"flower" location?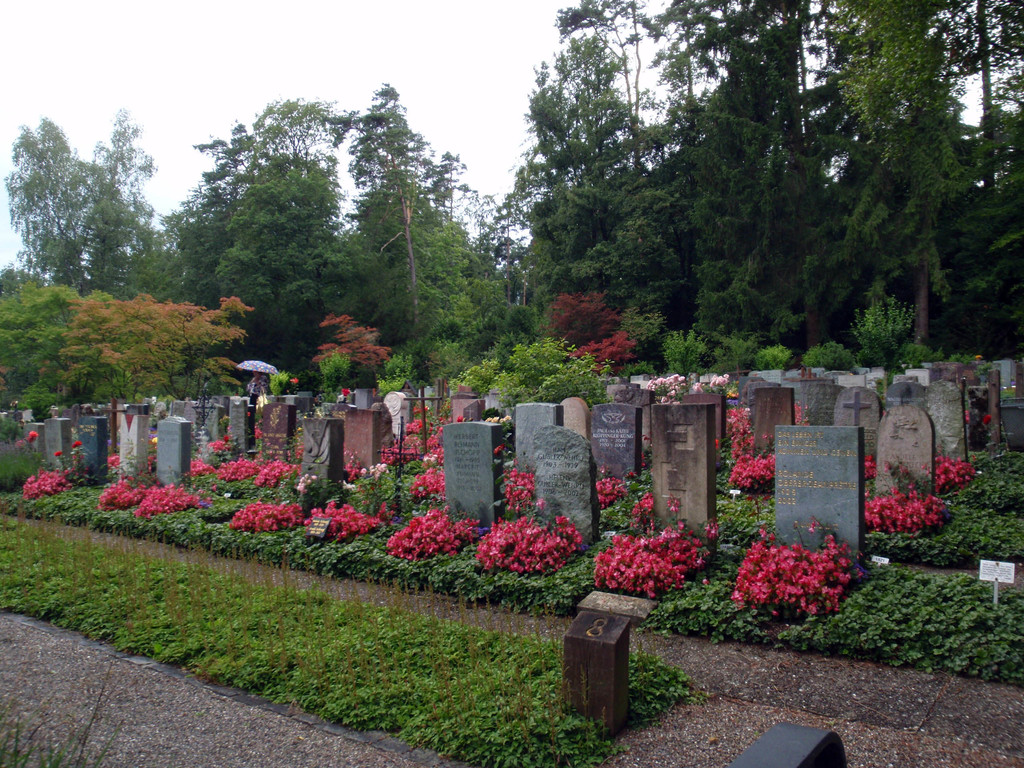
l=53, t=446, r=62, b=458
